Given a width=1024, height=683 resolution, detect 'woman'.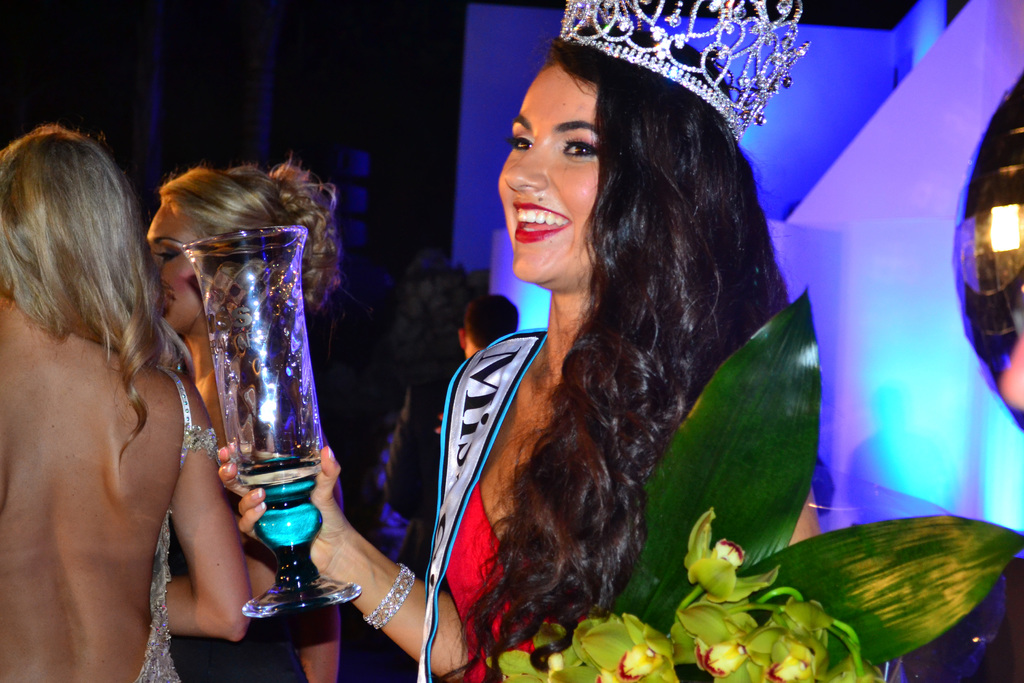
bbox=(143, 161, 349, 682).
